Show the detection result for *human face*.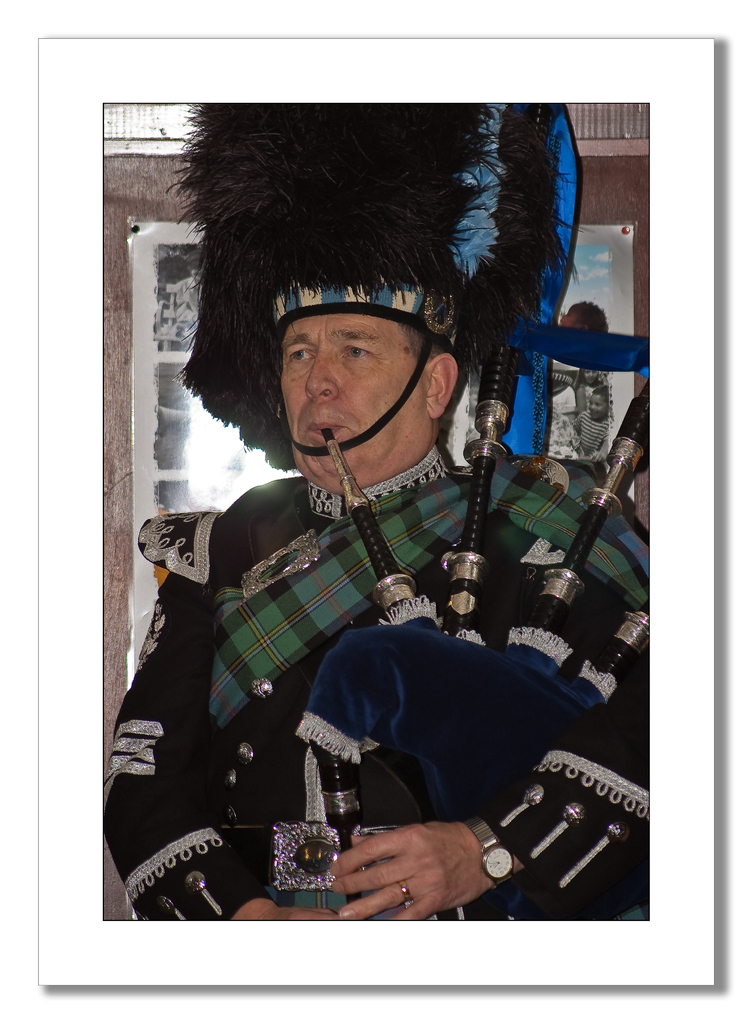
[x1=273, y1=314, x2=431, y2=483].
